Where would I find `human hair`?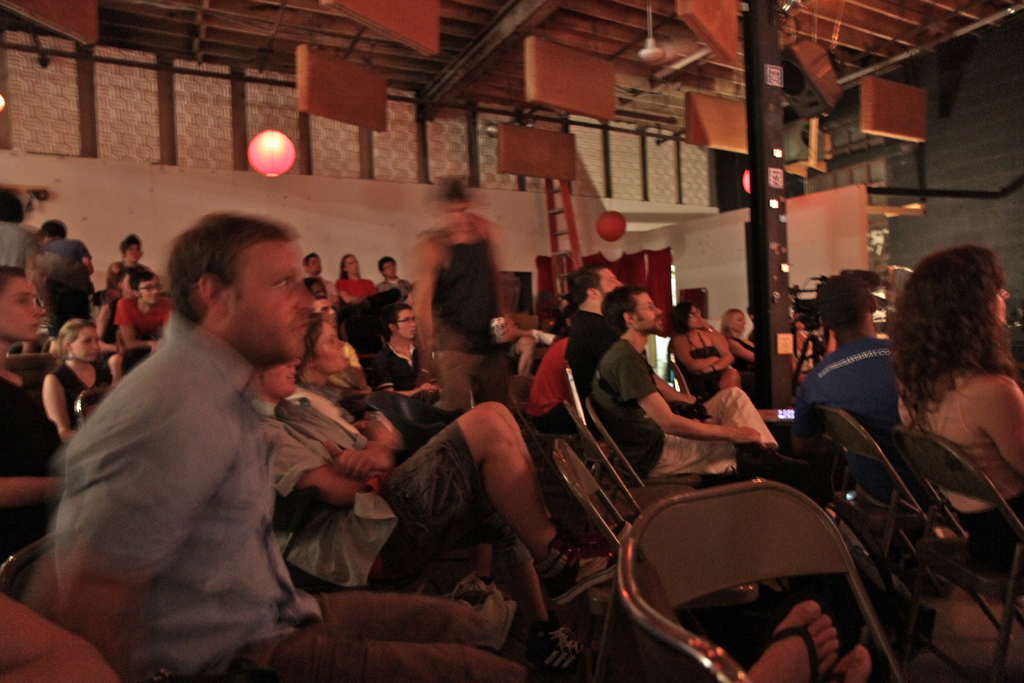
At bbox(672, 299, 693, 334).
